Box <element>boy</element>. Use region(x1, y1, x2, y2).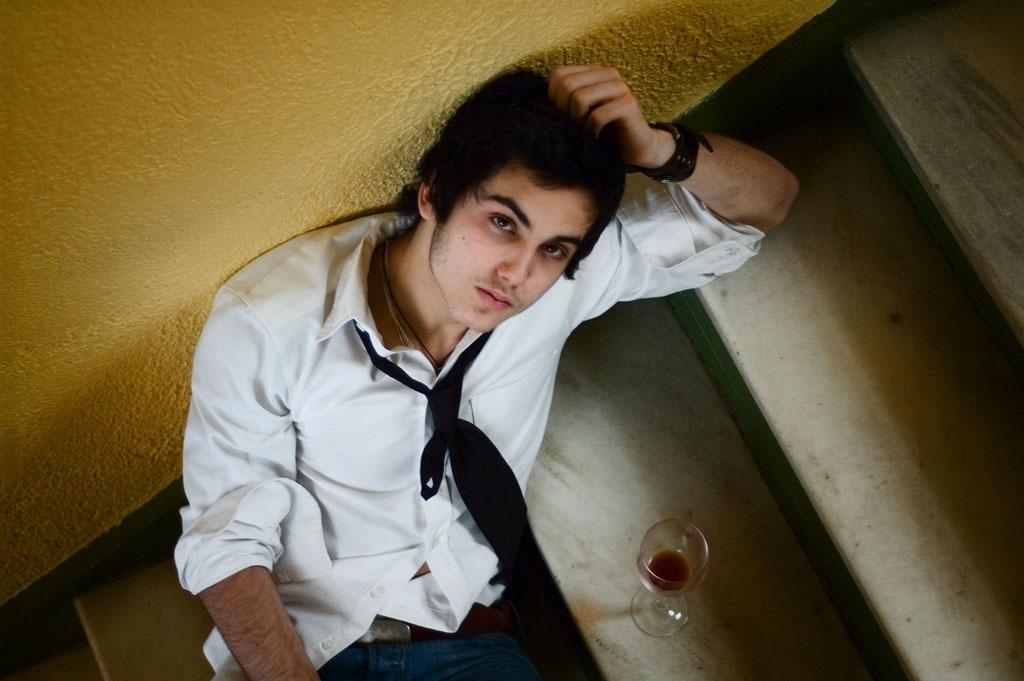
region(171, 62, 791, 655).
